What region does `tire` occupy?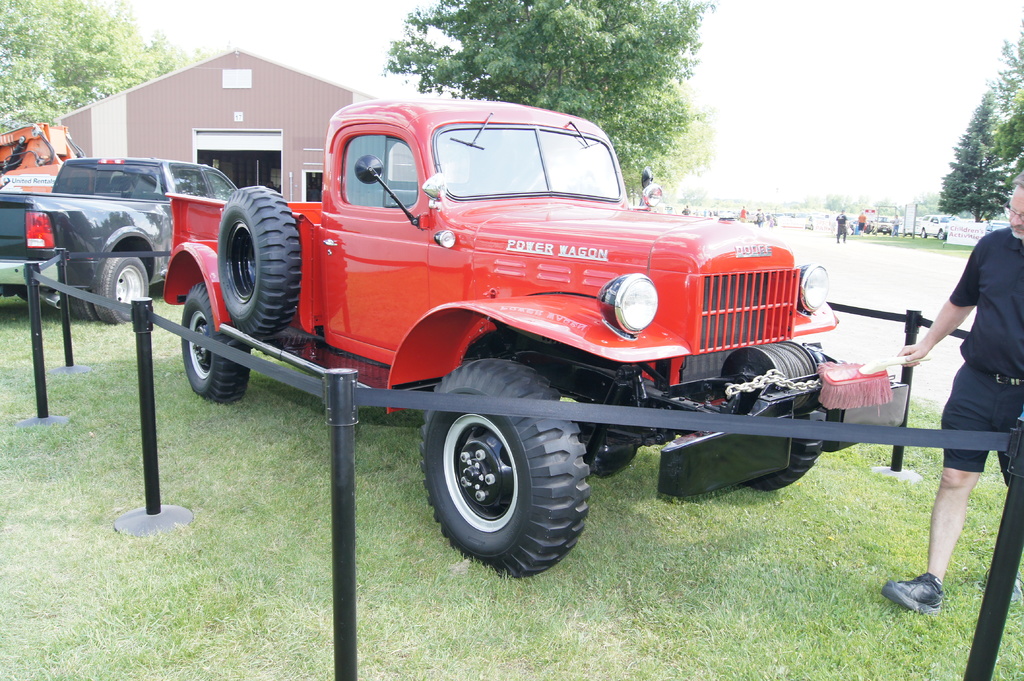
{"left": 181, "top": 285, "right": 255, "bottom": 397}.
